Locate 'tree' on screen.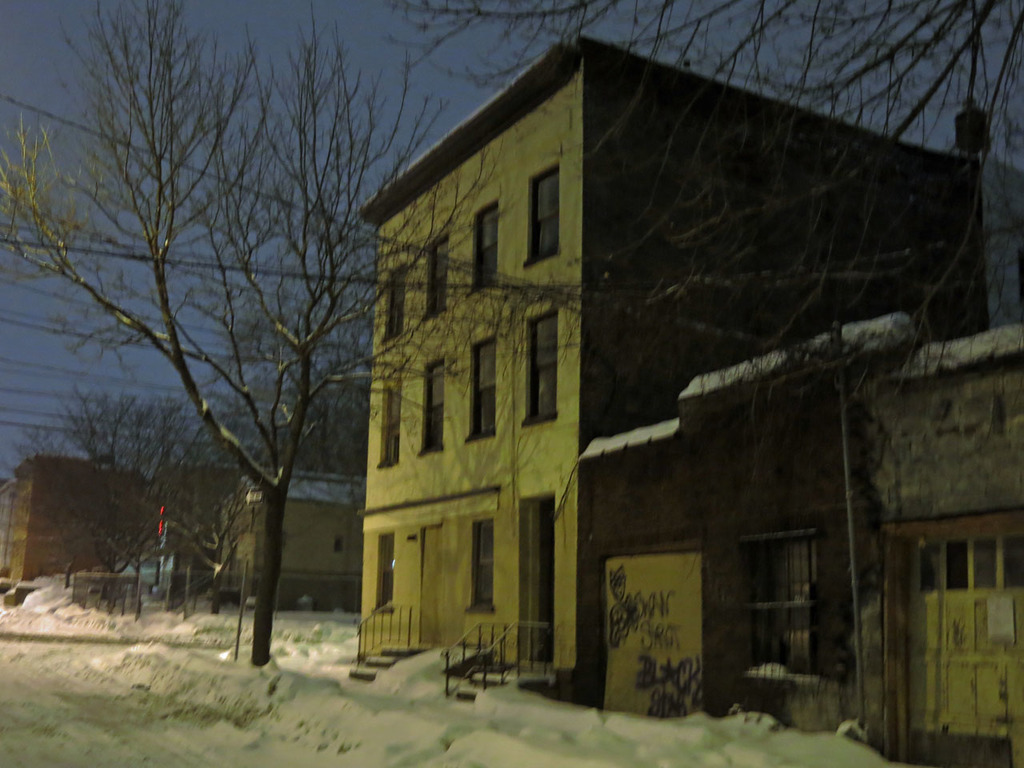
On screen at 39:35:396:634.
